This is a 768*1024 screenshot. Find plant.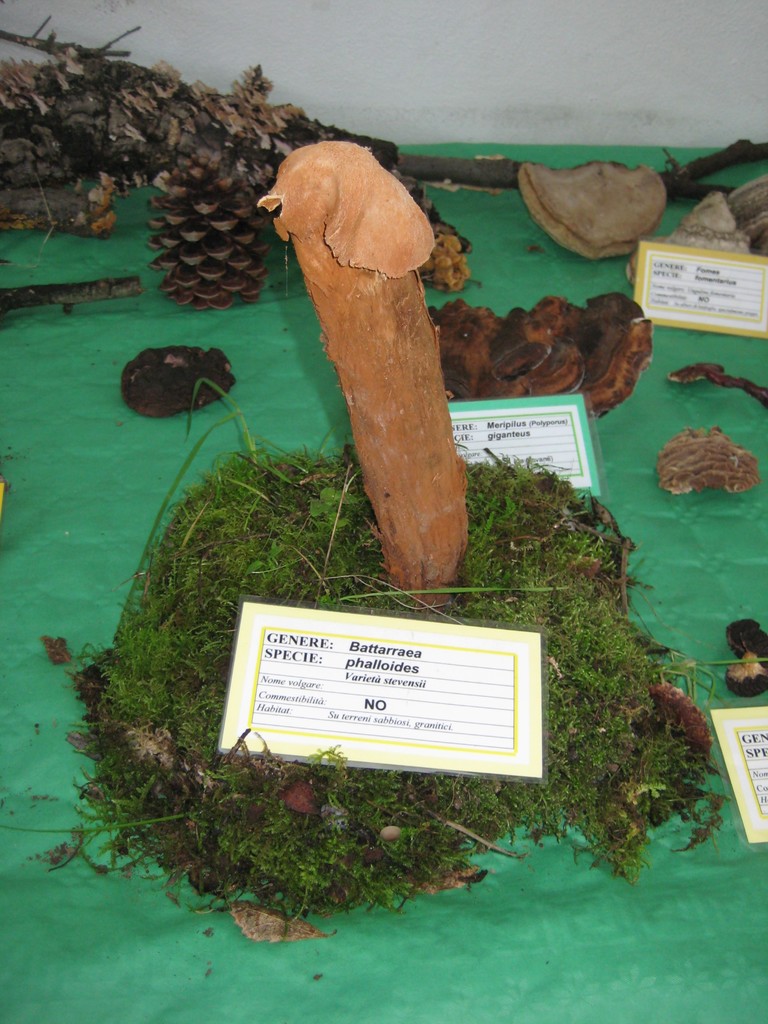
Bounding box: bbox=[138, 143, 294, 316].
